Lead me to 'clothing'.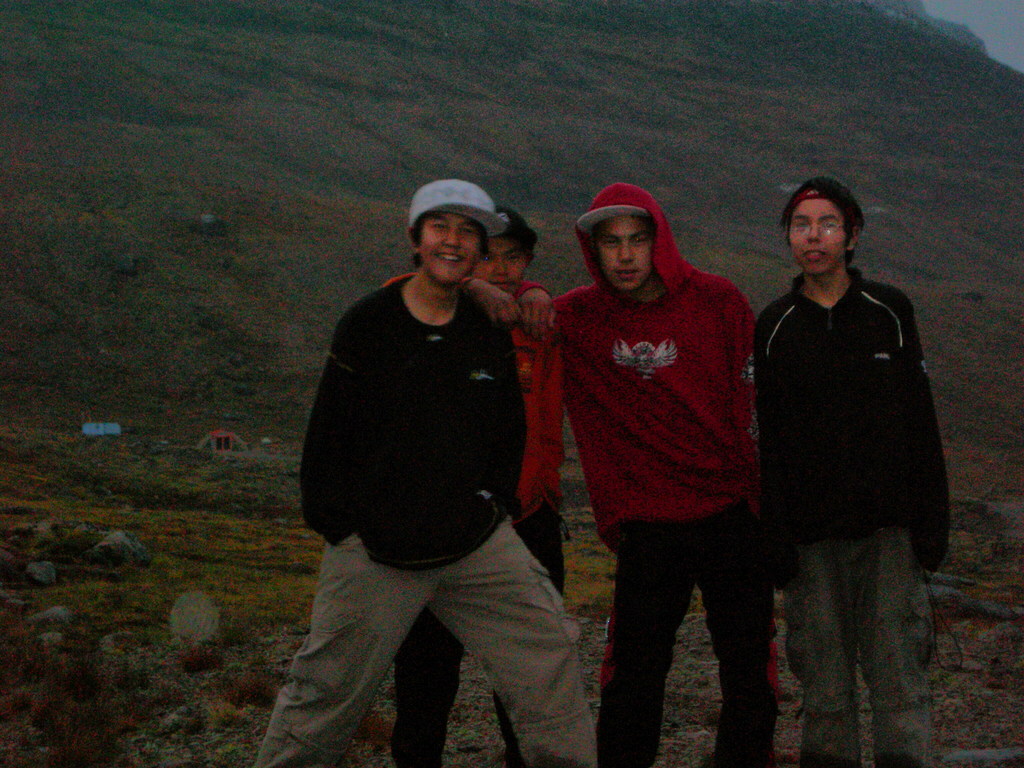
Lead to {"x1": 383, "y1": 276, "x2": 571, "y2": 767}.
